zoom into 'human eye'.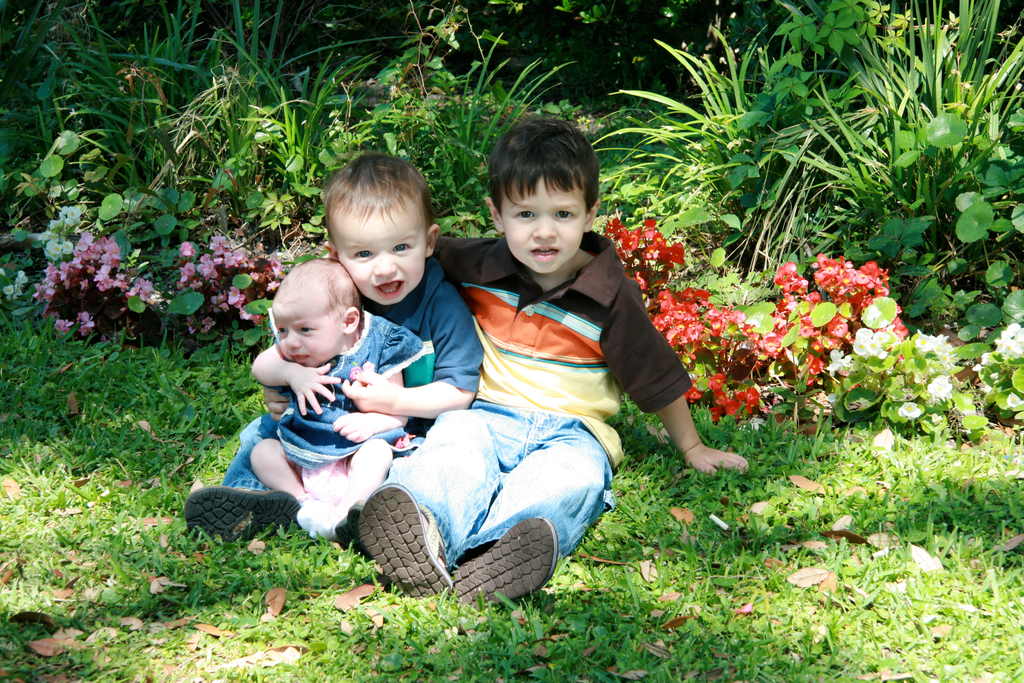
Zoom target: 296/322/319/336.
